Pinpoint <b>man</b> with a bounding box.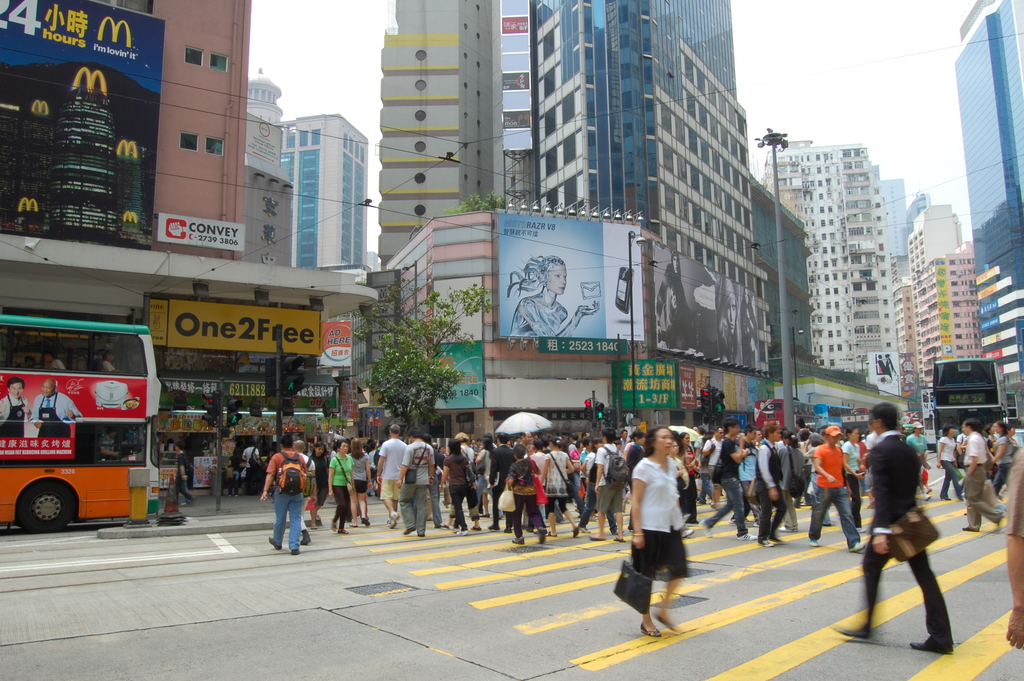
[490, 434, 516, 527].
